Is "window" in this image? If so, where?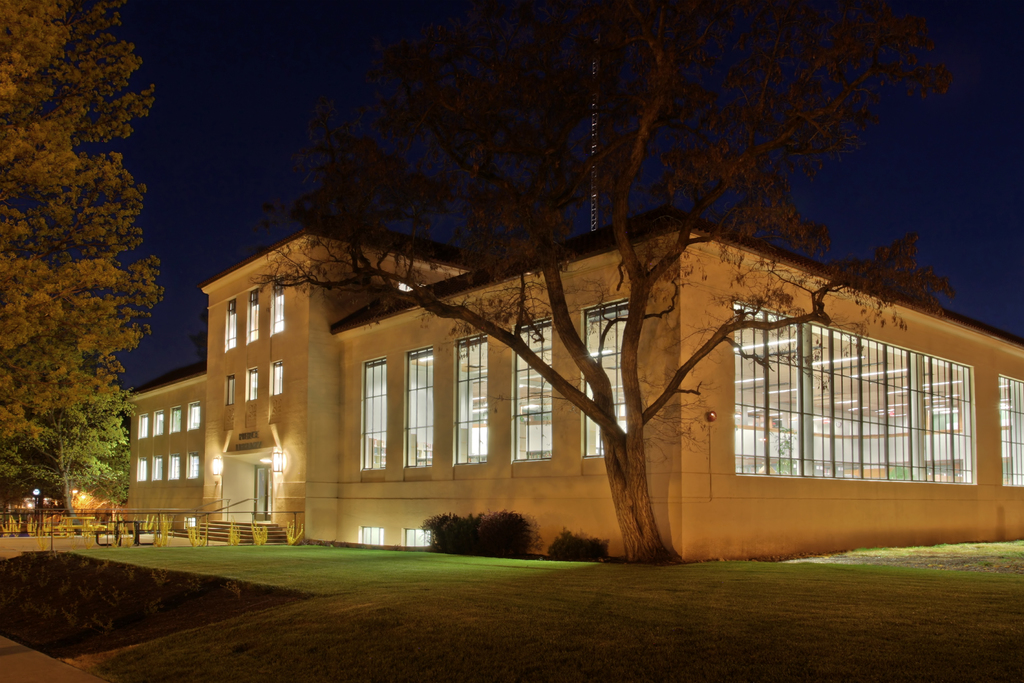
Yes, at region(120, 395, 211, 514).
